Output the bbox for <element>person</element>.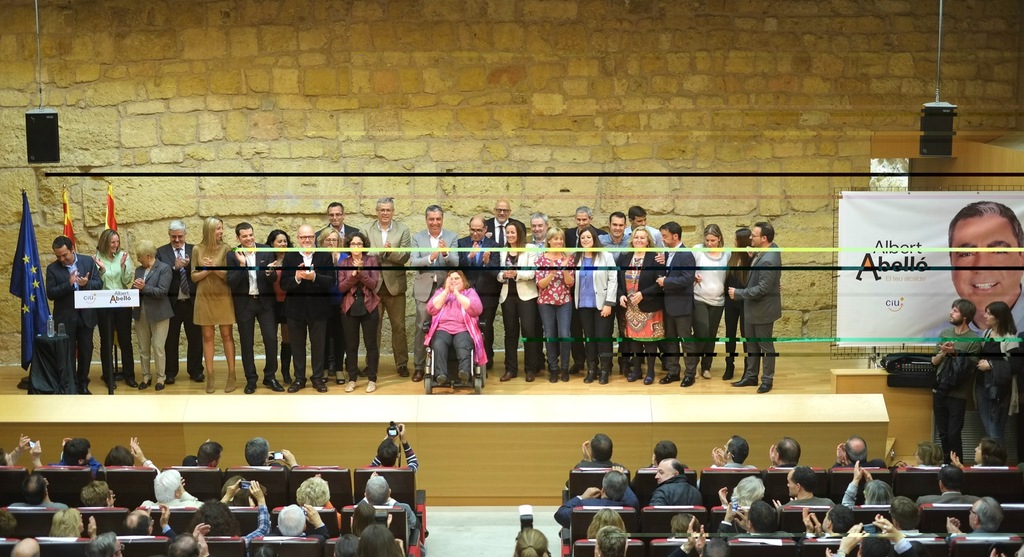
(x1=934, y1=297, x2=986, y2=464).
